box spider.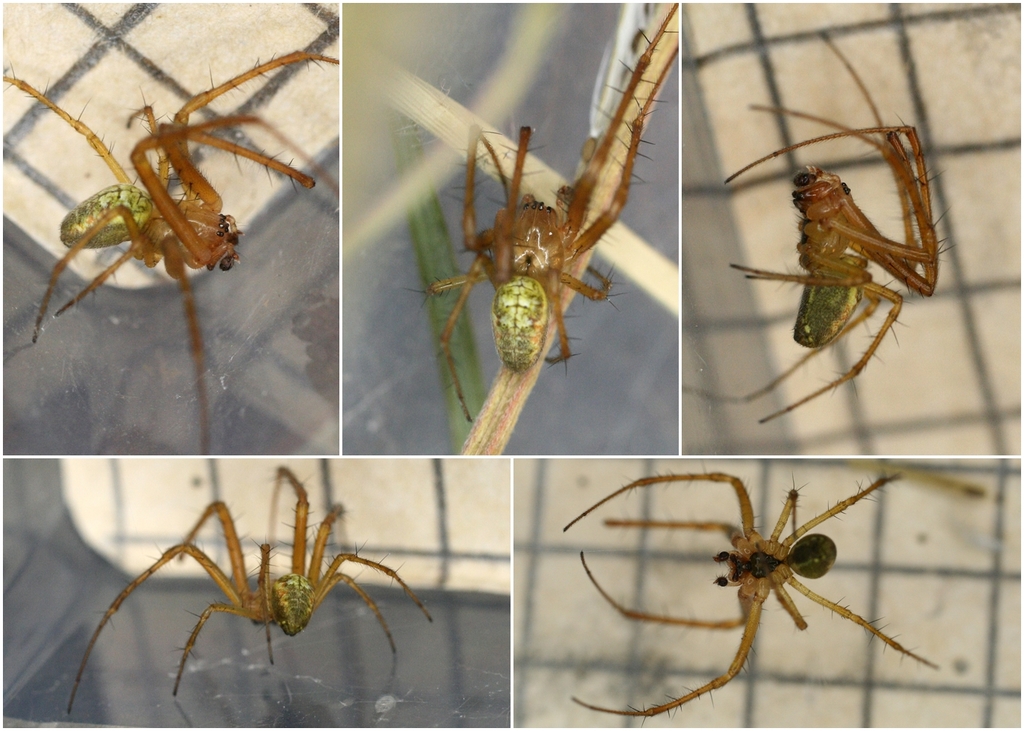
l=418, t=113, r=623, b=422.
